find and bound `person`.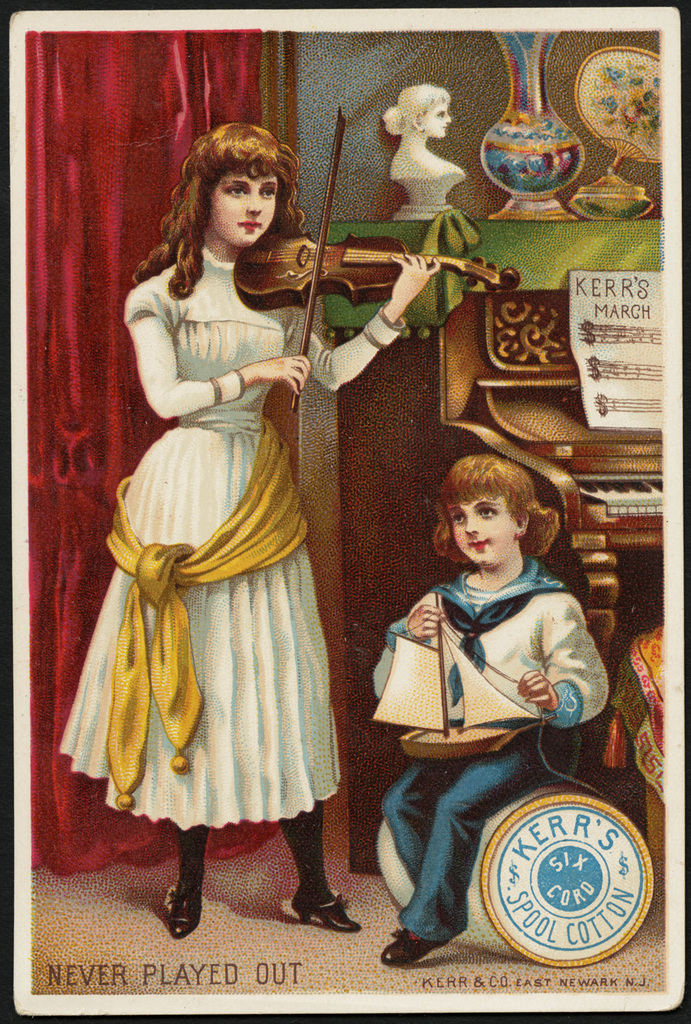
Bound: Rect(385, 86, 464, 212).
